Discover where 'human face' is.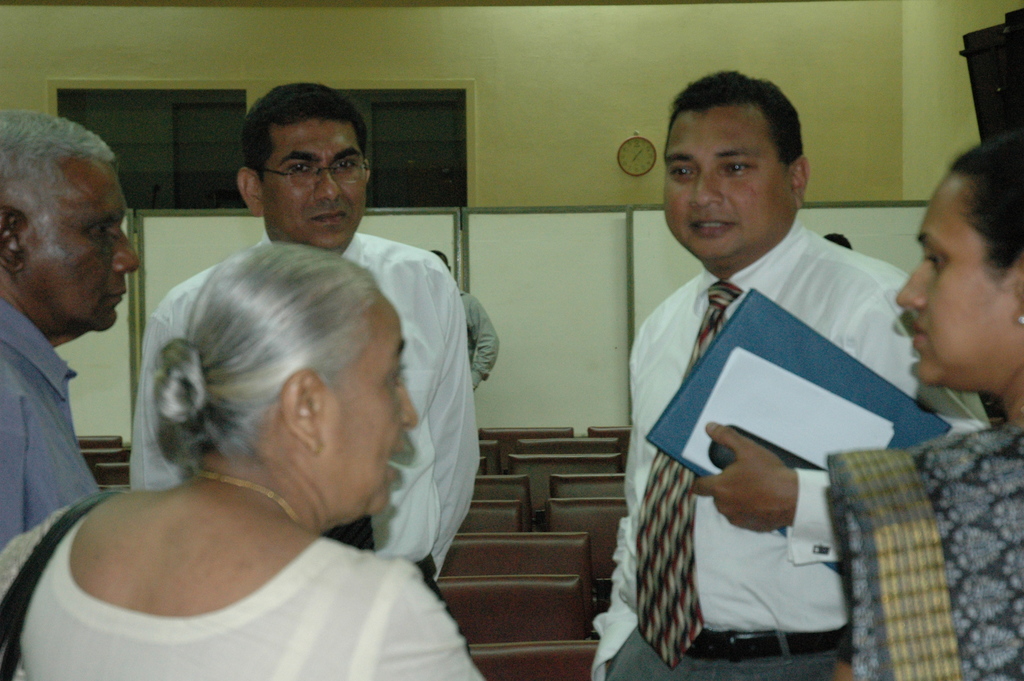
Discovered at bbox=[899, 172, 1012, 390].
